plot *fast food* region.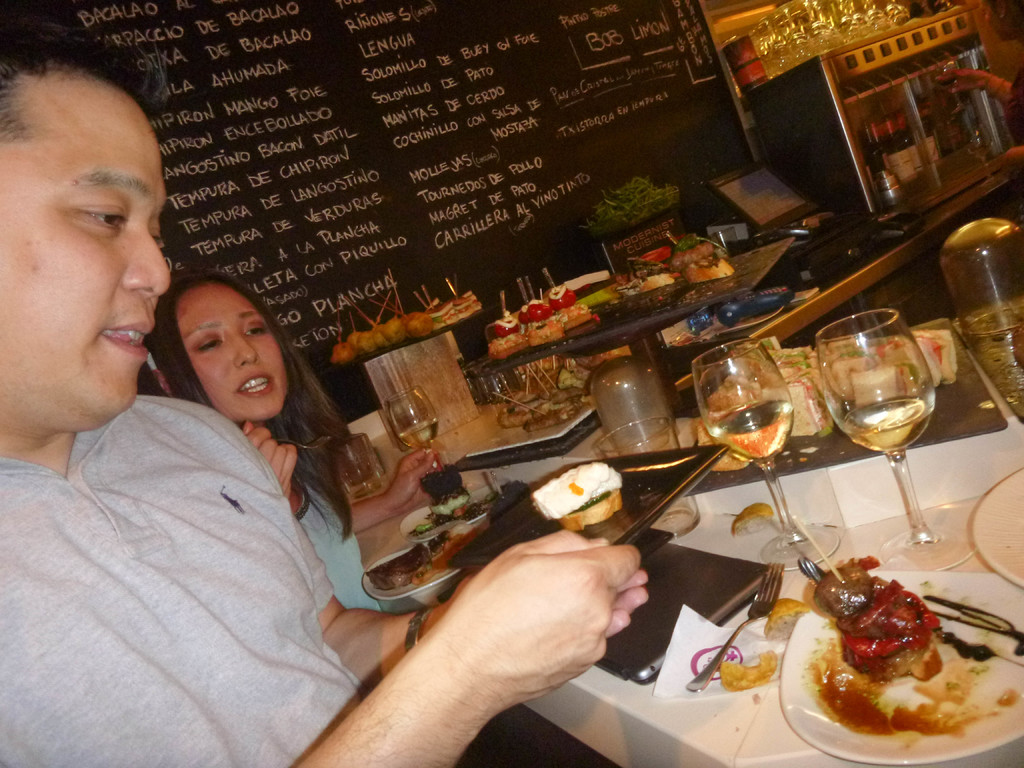
Plotted at select_region(544, 285, 598, 324).
